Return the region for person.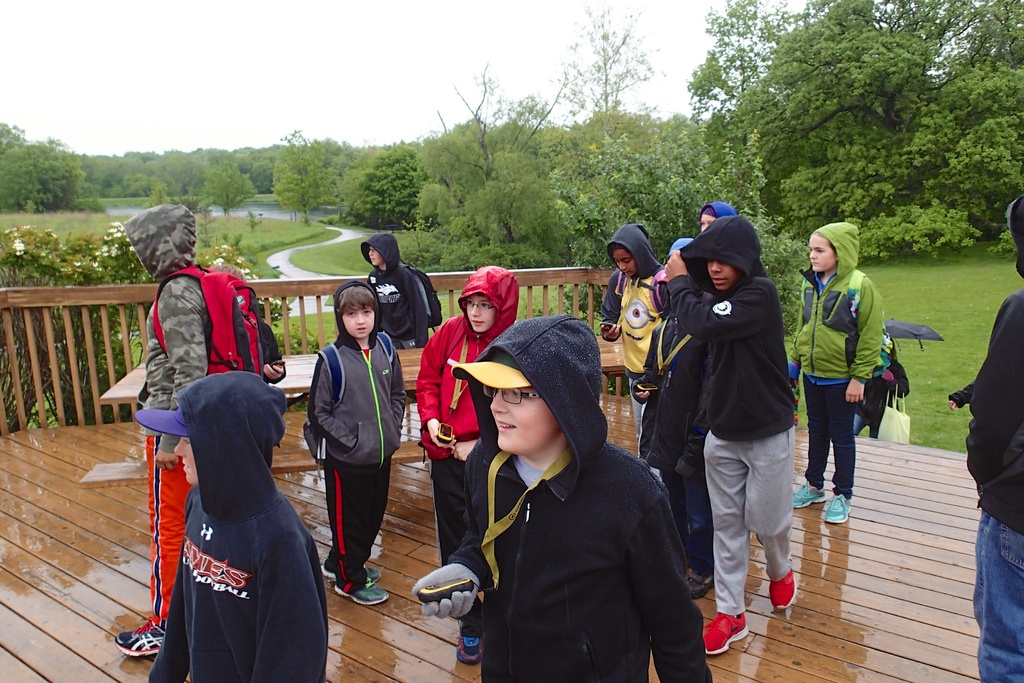
locate(594, 221, 664, 454).
